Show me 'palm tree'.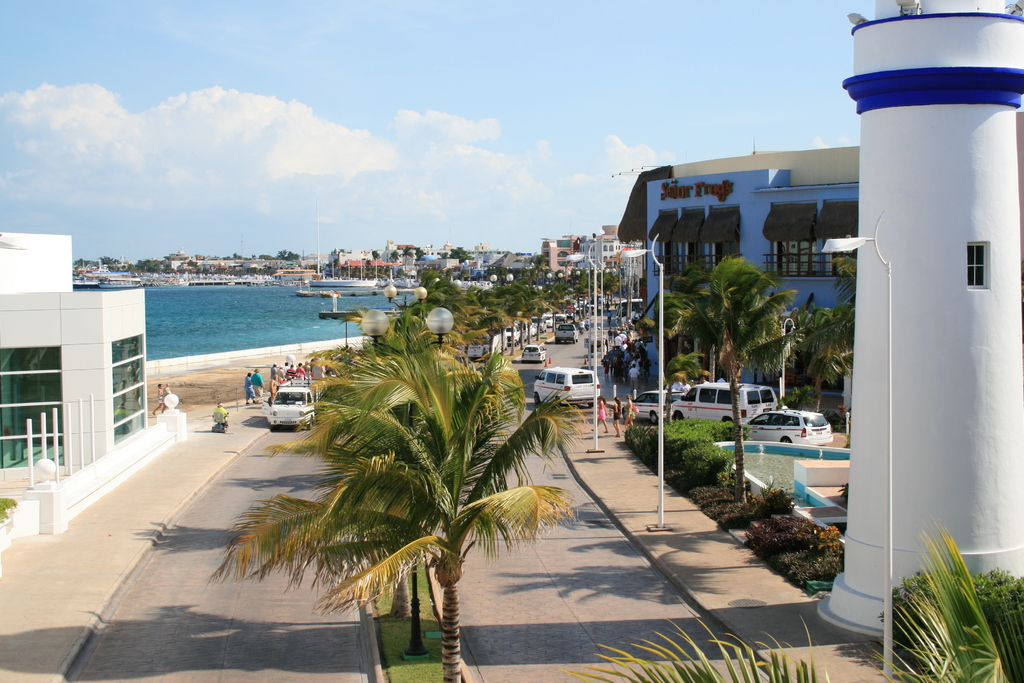
'palm tree' is here: select_region(250, 343, 562, 670).
